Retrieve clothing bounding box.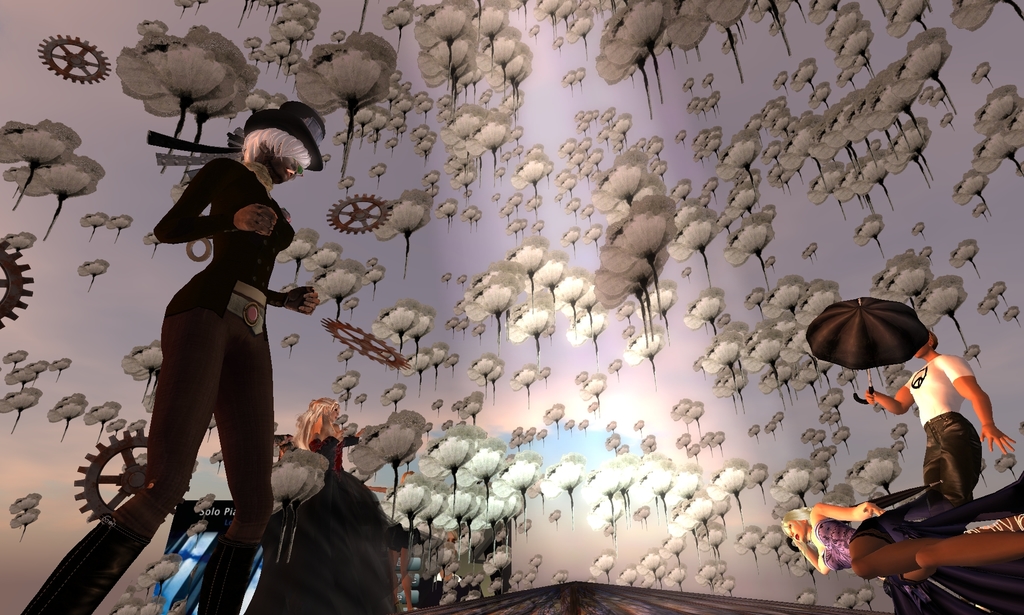
Bounding box: [305,436,387,539].
